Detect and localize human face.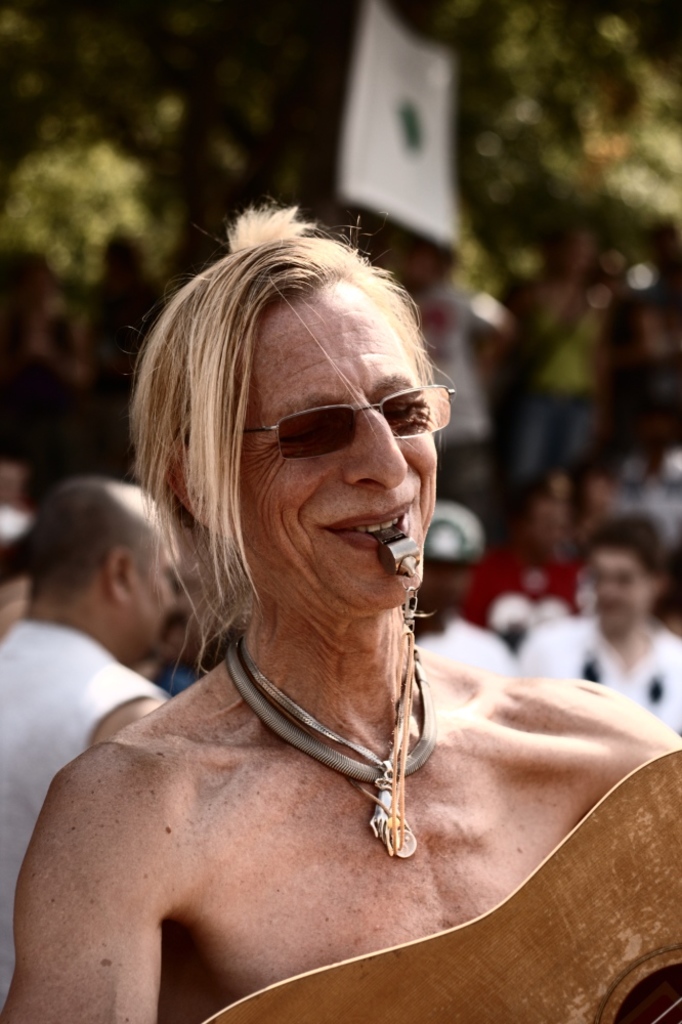
Localized at <box>131,540,179,651</box>.
